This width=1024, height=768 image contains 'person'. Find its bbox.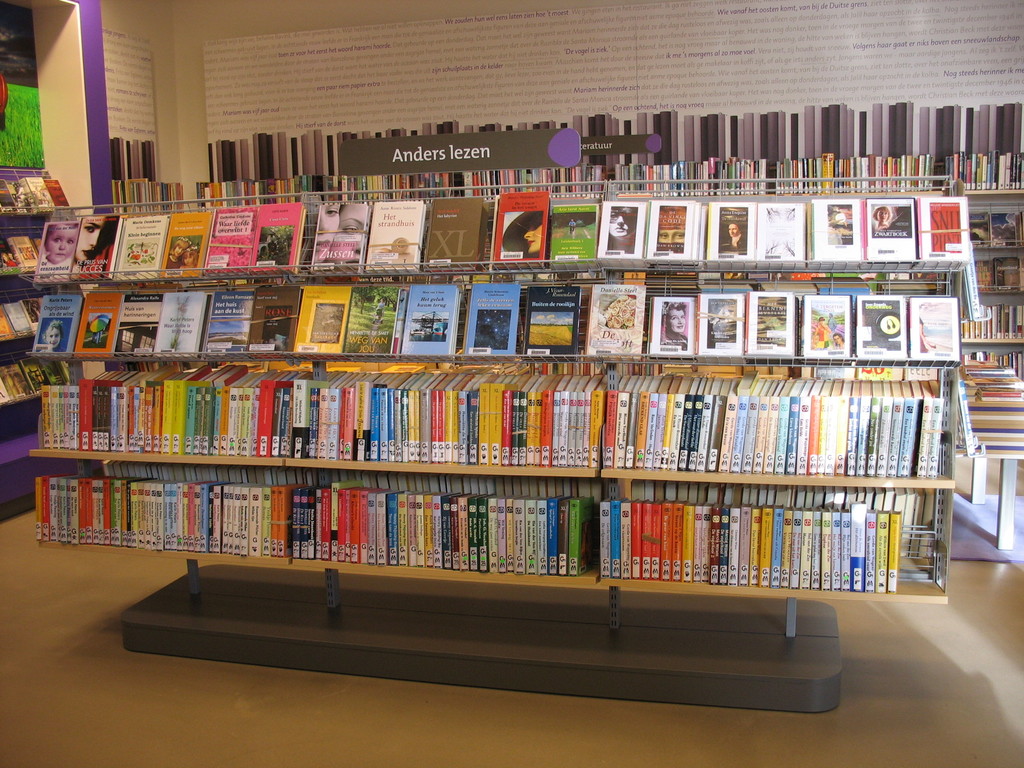
502 212 541 260.
